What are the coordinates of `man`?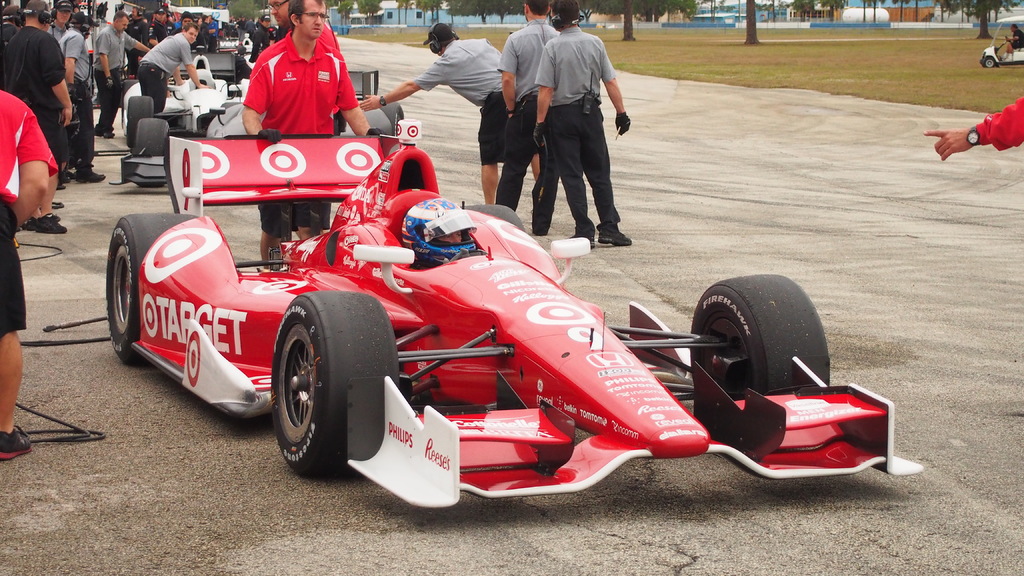
{"left": 528, "top": 2, "right": 643, "bottom": 252}.
